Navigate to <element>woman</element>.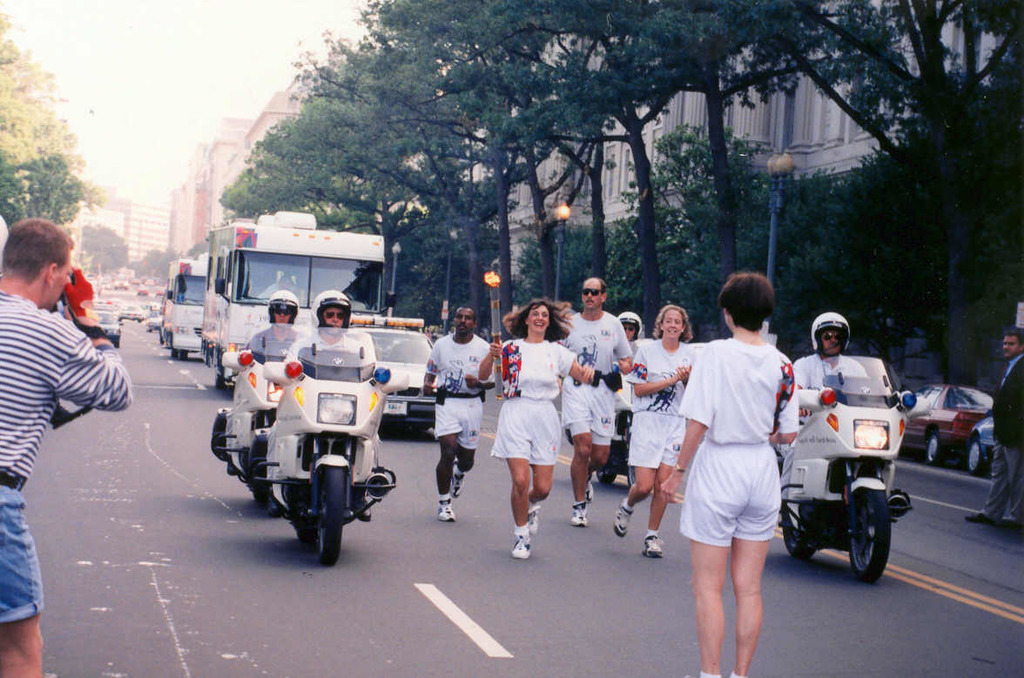
Navigation target: (x1=612, y1=303, x2=694, y2=553).
